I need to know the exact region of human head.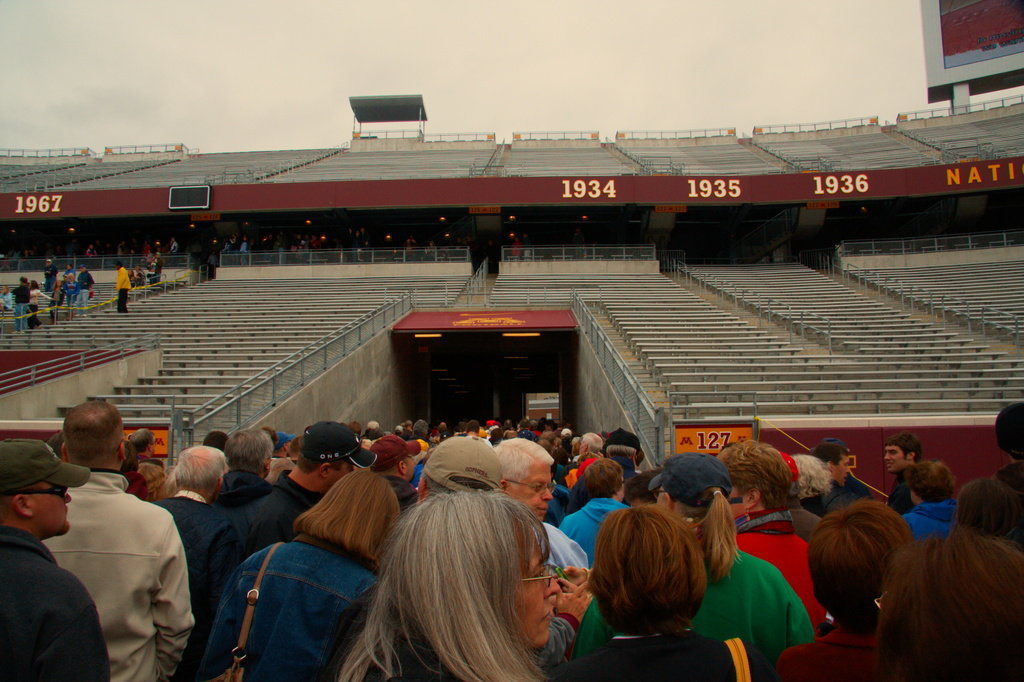
Region: 132/464/166/505.
